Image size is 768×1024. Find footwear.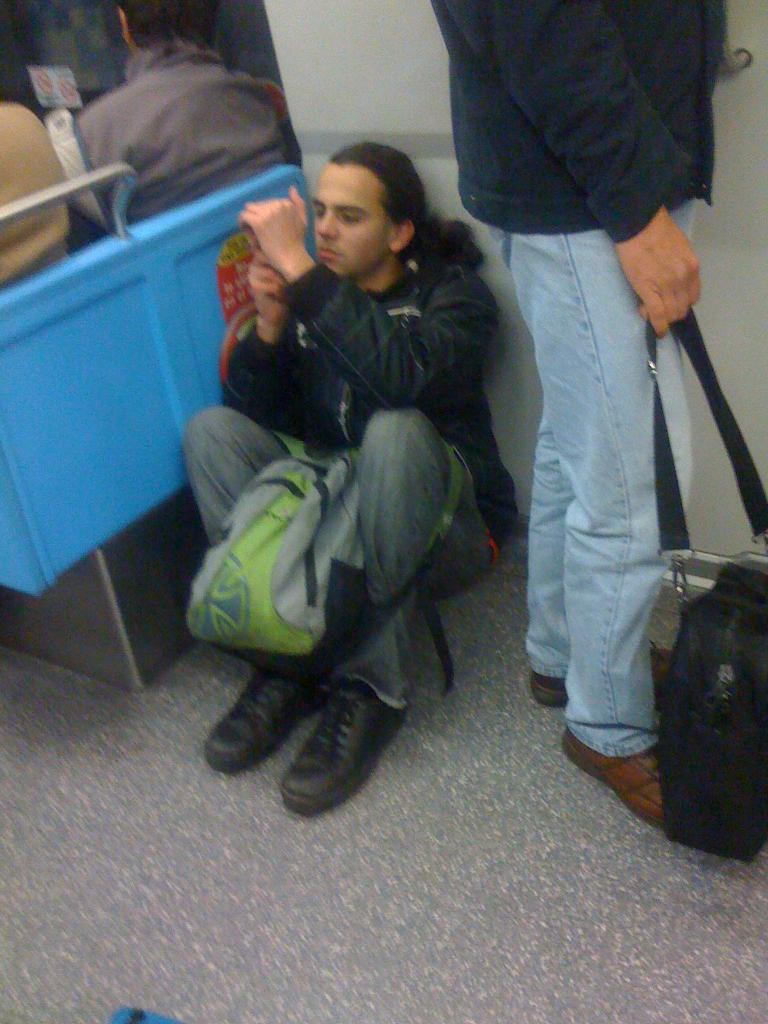
278:685:399:814.
